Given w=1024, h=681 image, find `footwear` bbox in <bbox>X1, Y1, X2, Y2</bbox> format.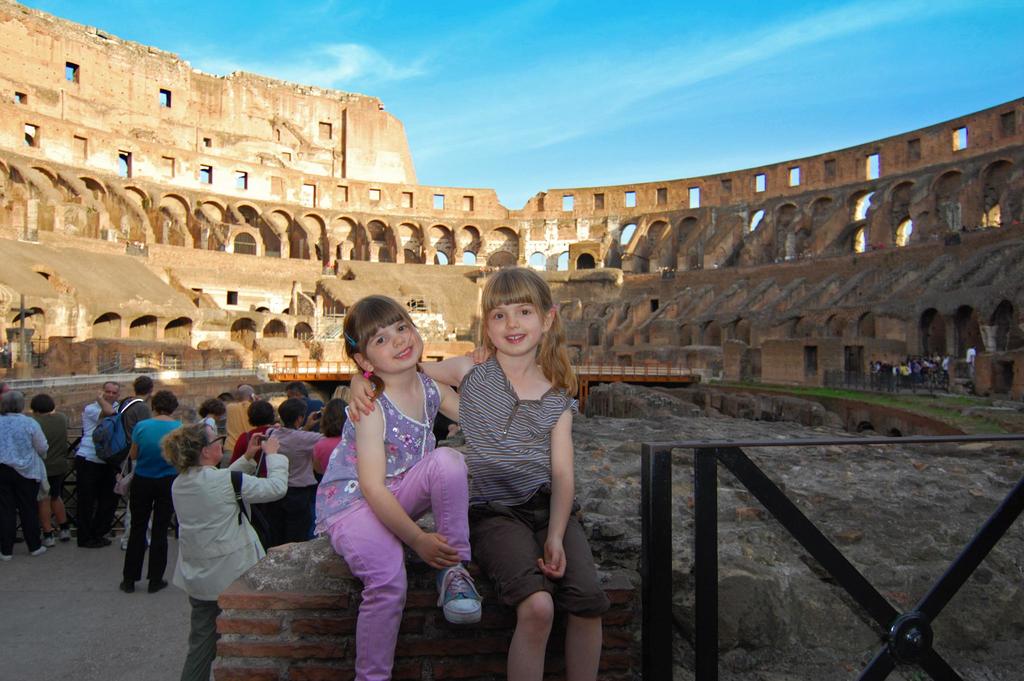
<bbox>436, 561, 482, 625</bbox>.
